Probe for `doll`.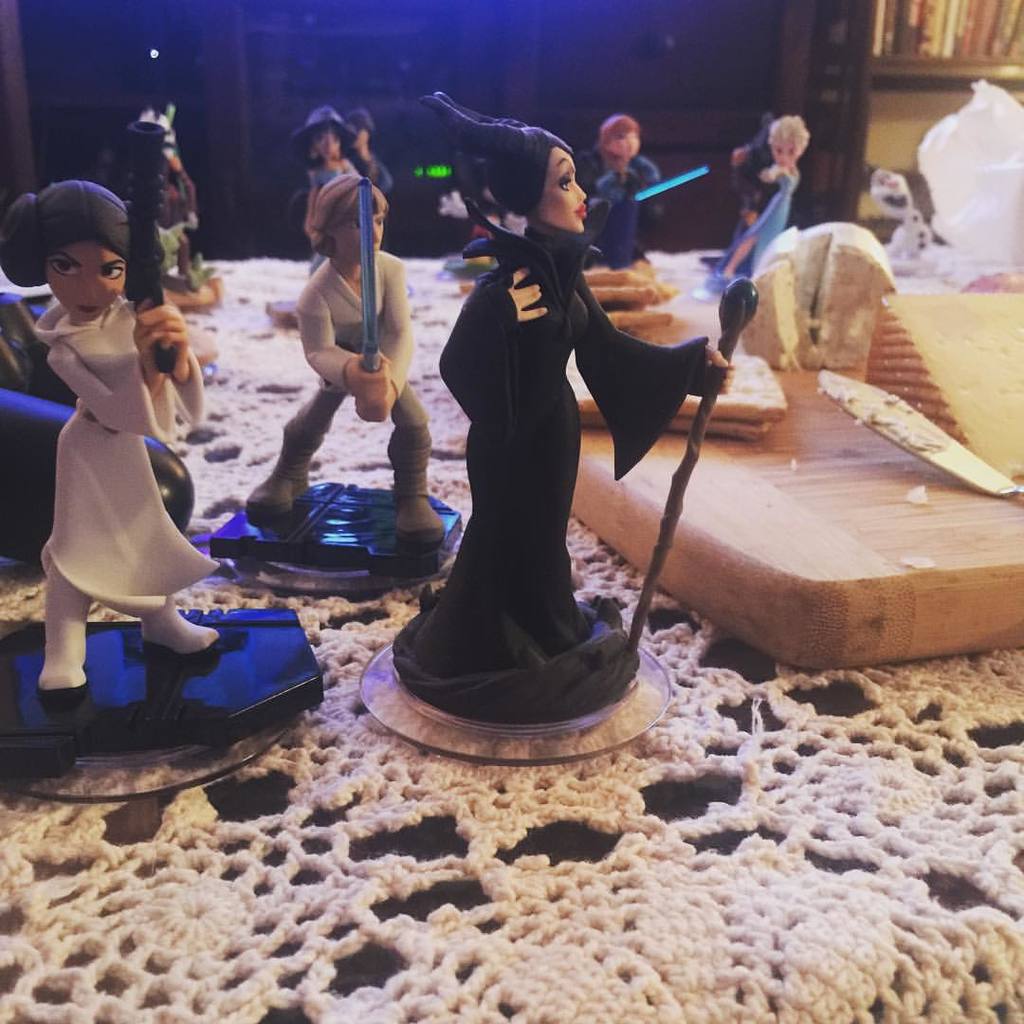
Probe result: x1=0, y1=171, x2=251, y2=802.
